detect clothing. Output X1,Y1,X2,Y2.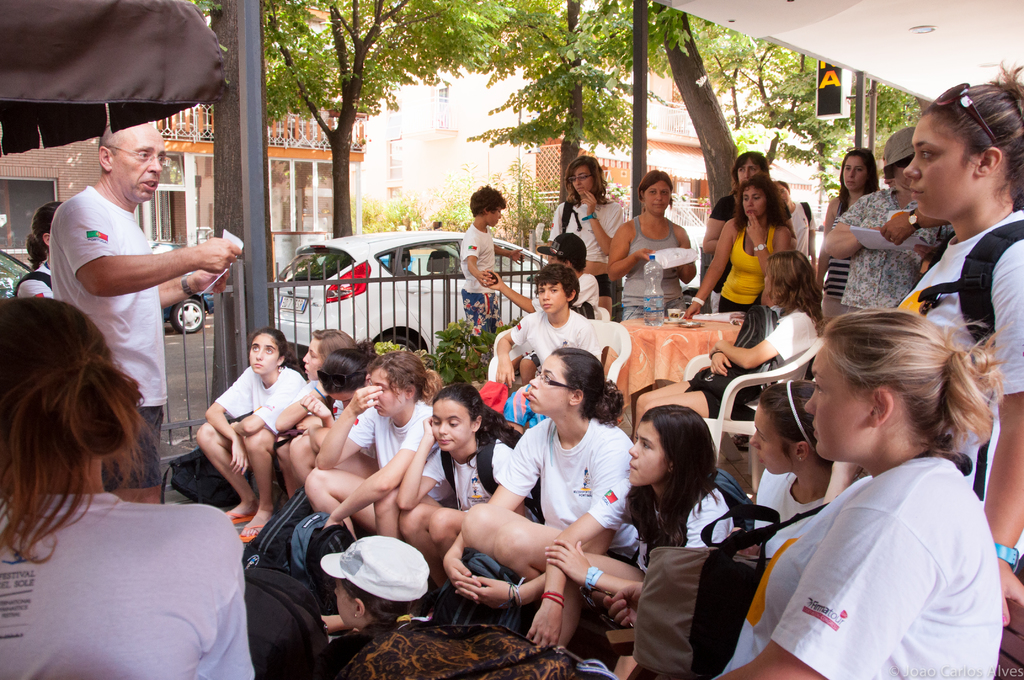
531,273,600,318.
